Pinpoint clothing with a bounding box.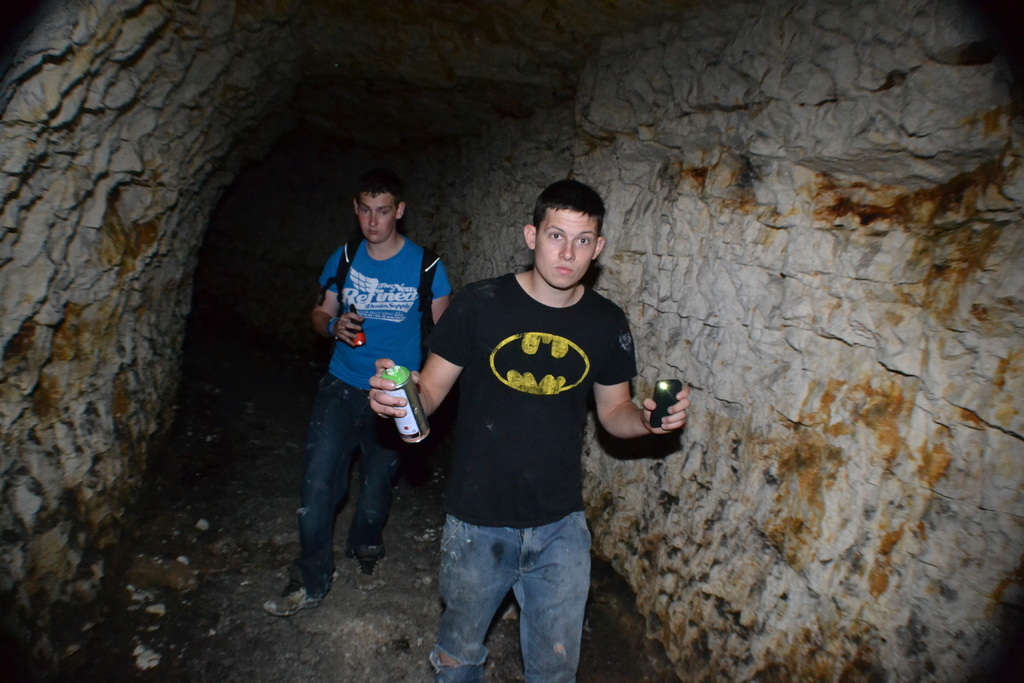
bbox=(292, 239, 449, 595).
